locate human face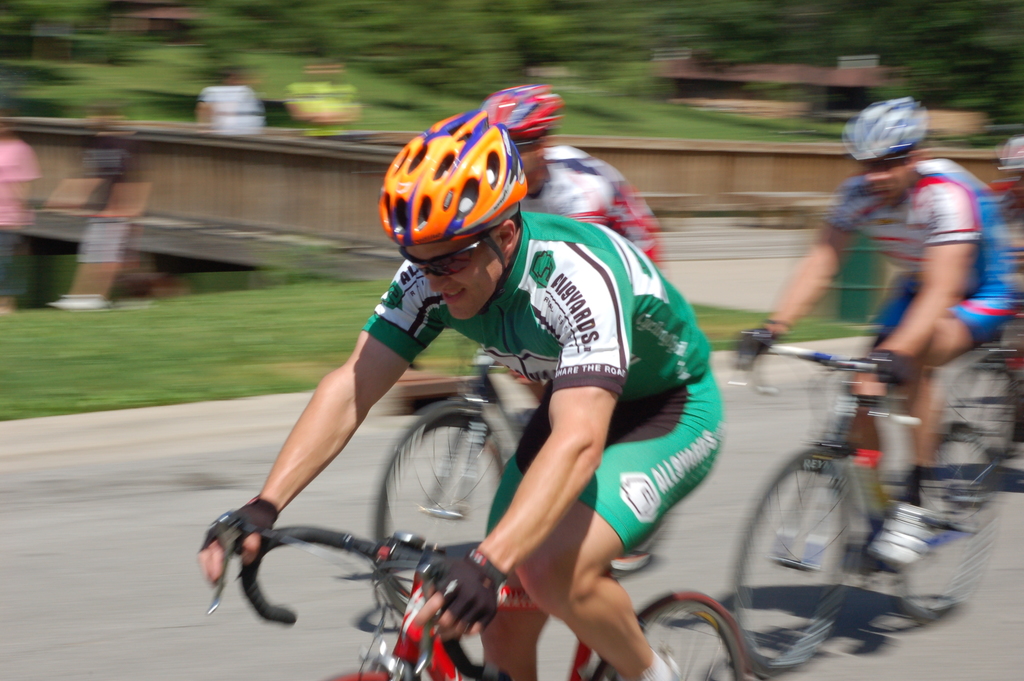
405,245,510,324
